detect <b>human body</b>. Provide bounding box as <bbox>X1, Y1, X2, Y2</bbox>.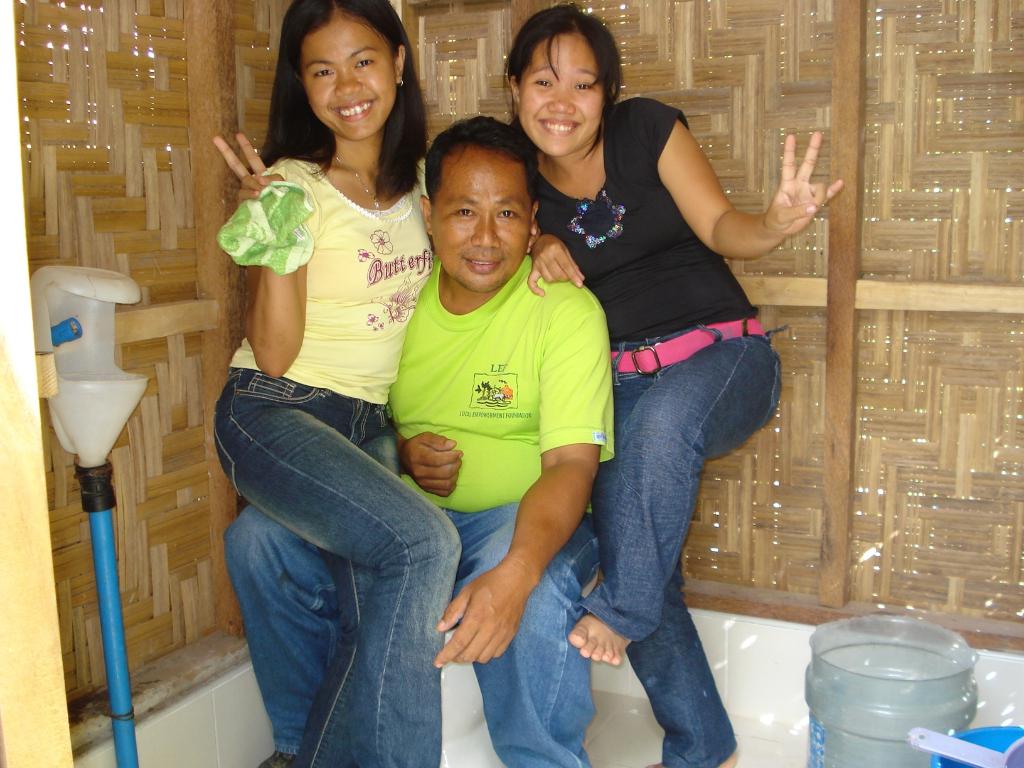
<bbox>227, 254, 619, 767</bbox>.
